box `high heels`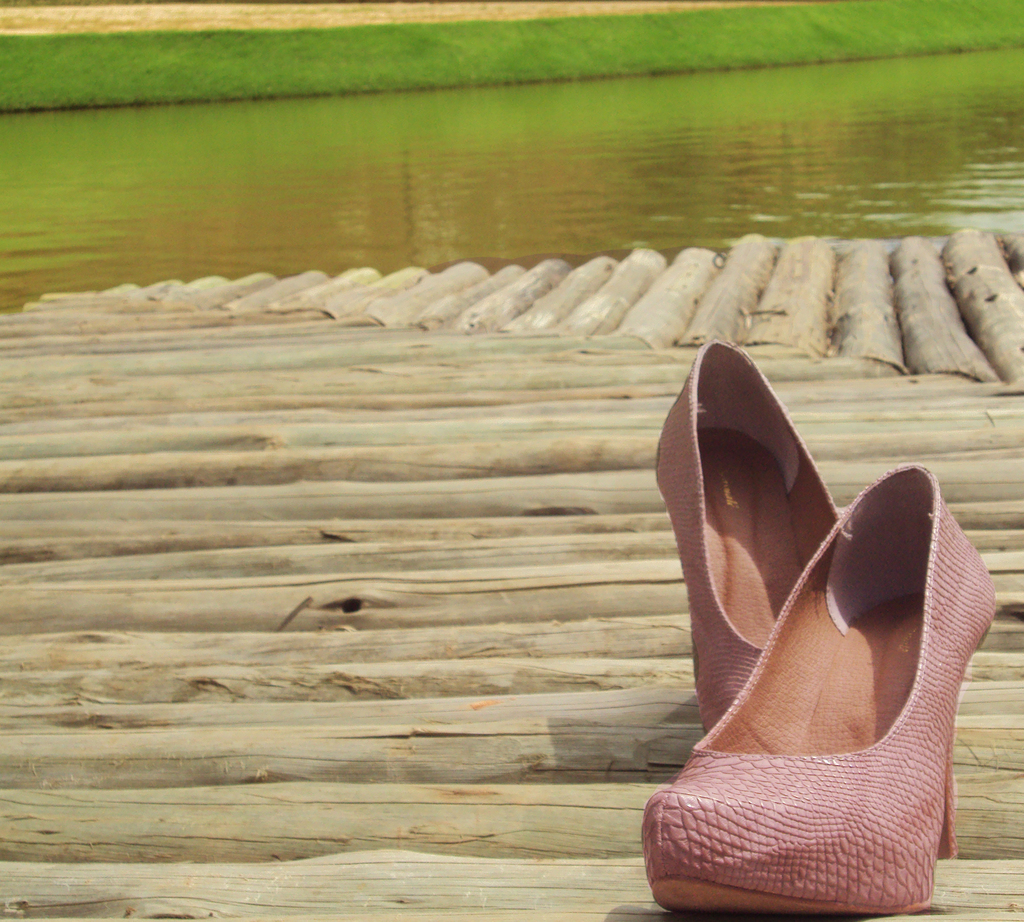
(x1=645, y1=465, x2=1000, y2=916)
